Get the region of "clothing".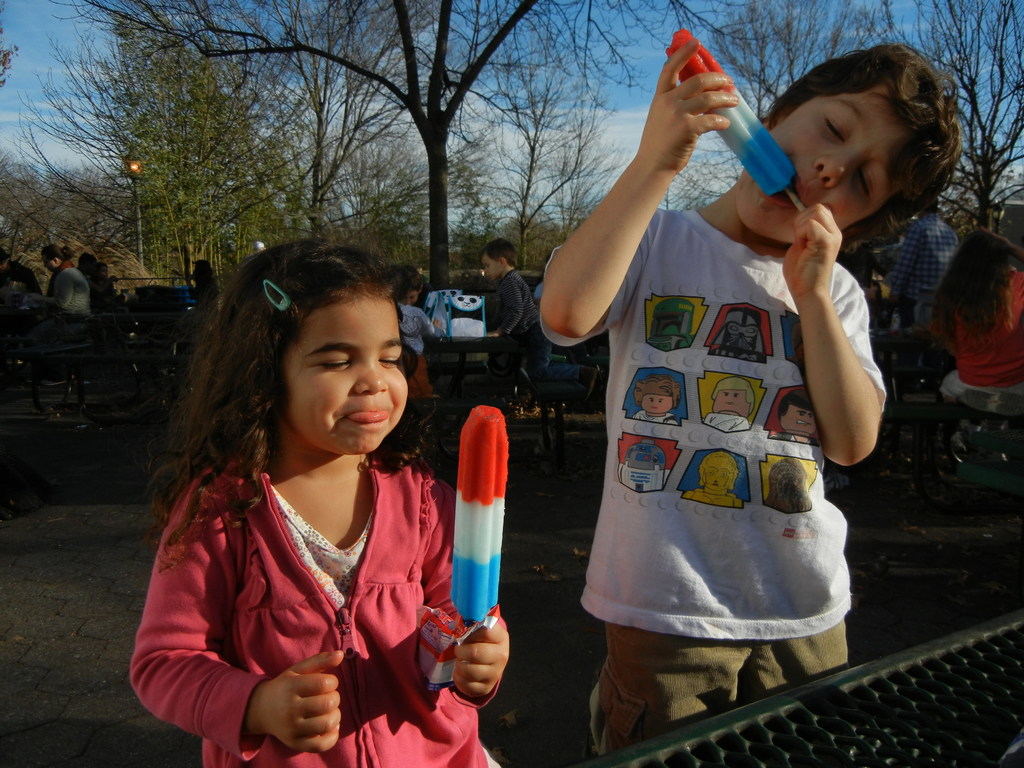
bbox(888, 212, 959, 331).
